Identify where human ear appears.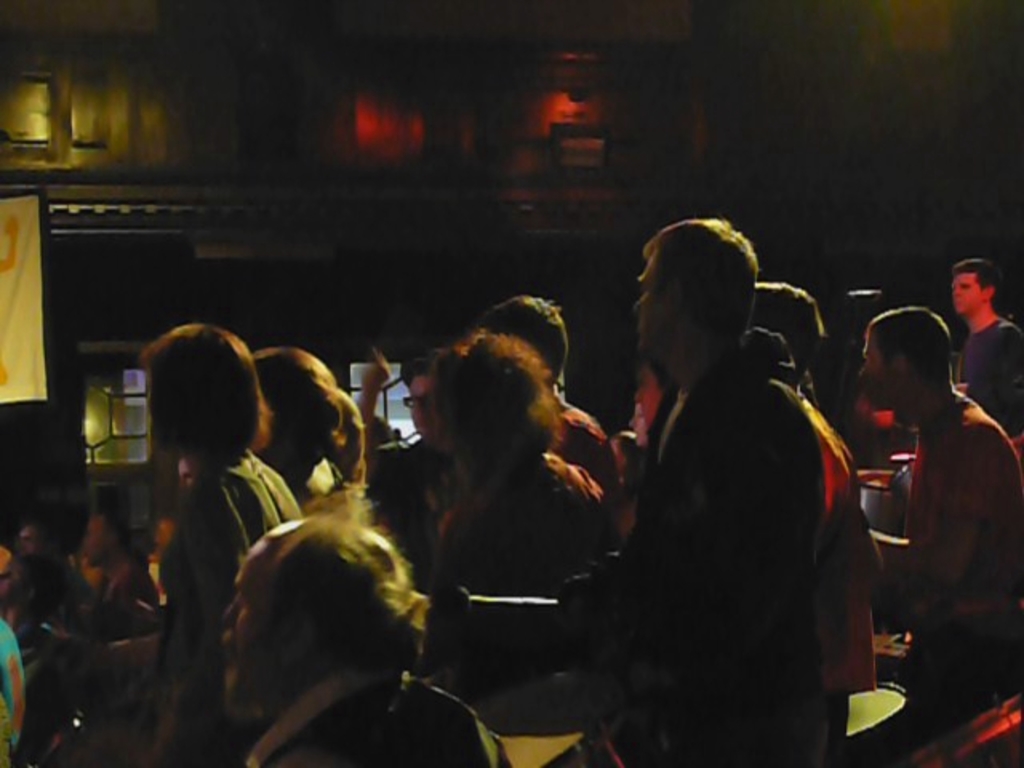
Appears at bbox=(979, 282, 995, 302).
